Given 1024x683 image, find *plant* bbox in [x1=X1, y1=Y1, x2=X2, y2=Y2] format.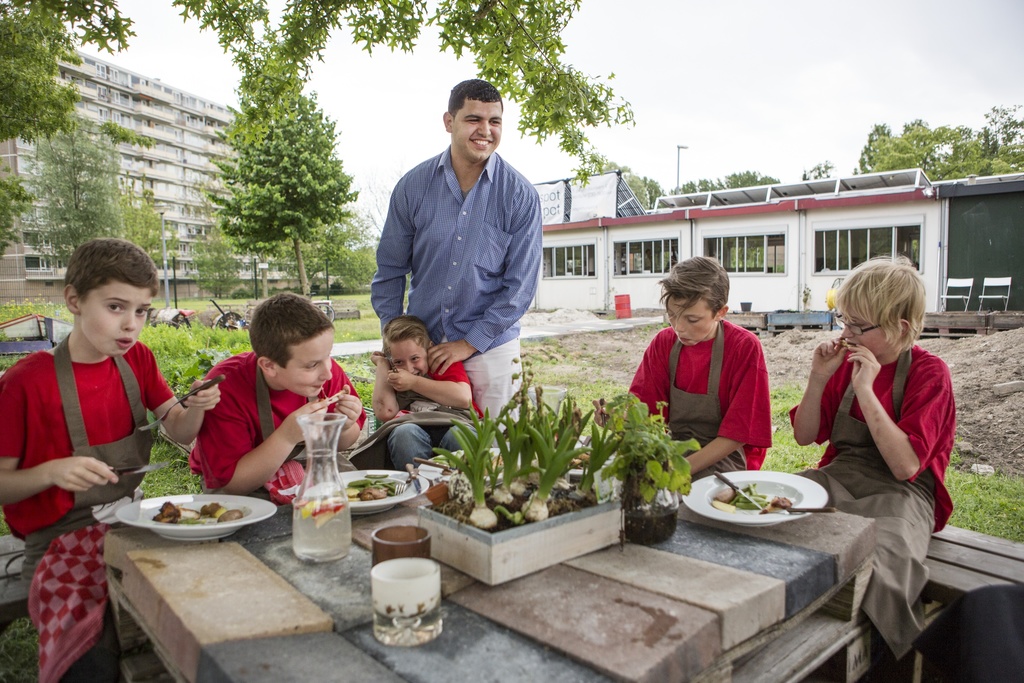
[x1=438, y1=383, x2=651, y2=547].
